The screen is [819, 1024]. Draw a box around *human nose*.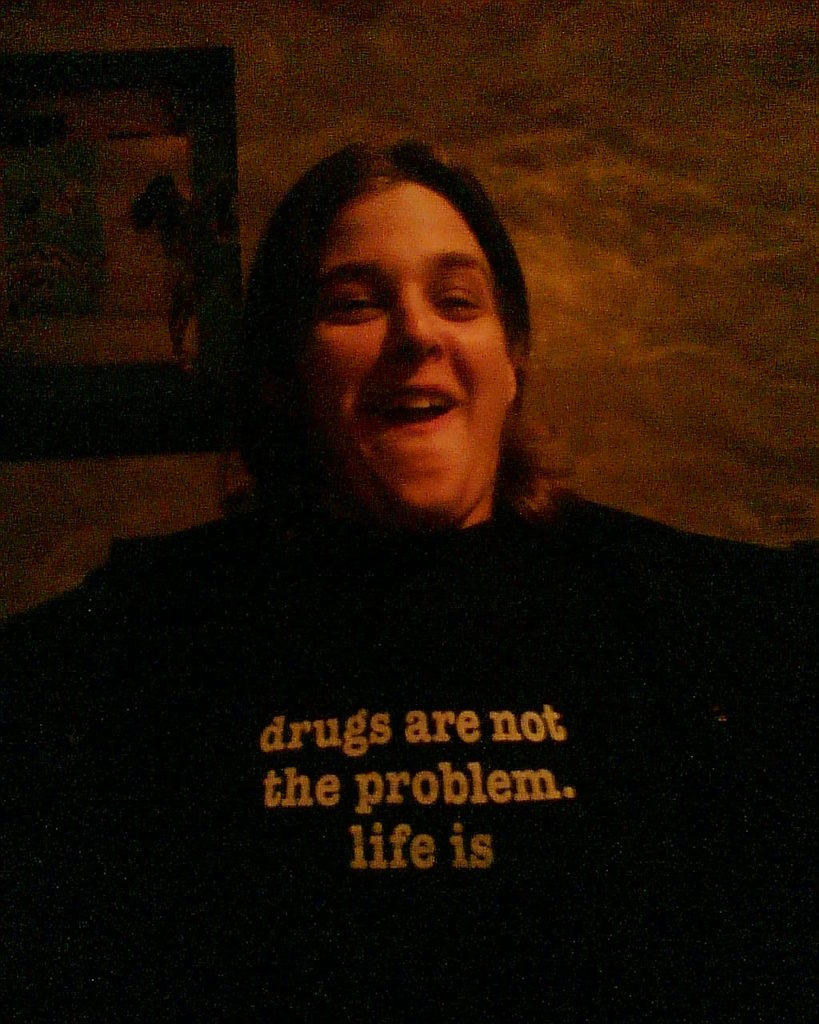
crop(389, 283, 441, 361).
